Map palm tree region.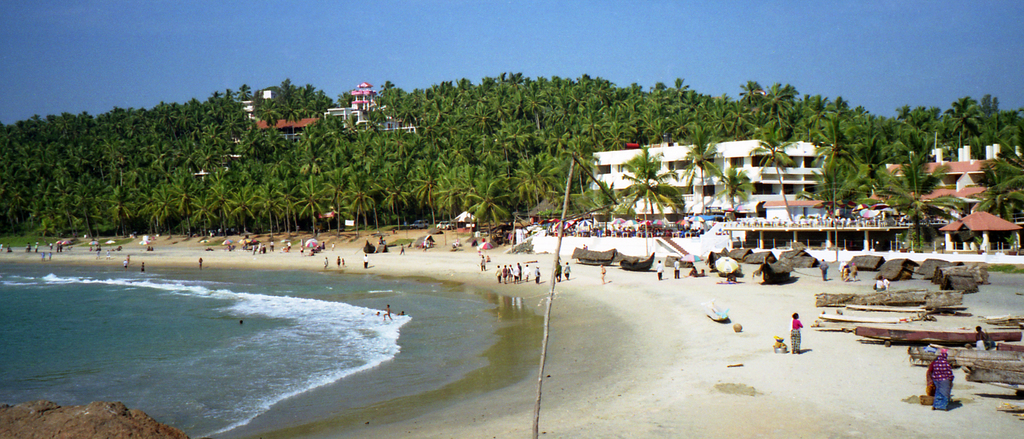
Mapped to Rect(467, 165, 516, 240).
